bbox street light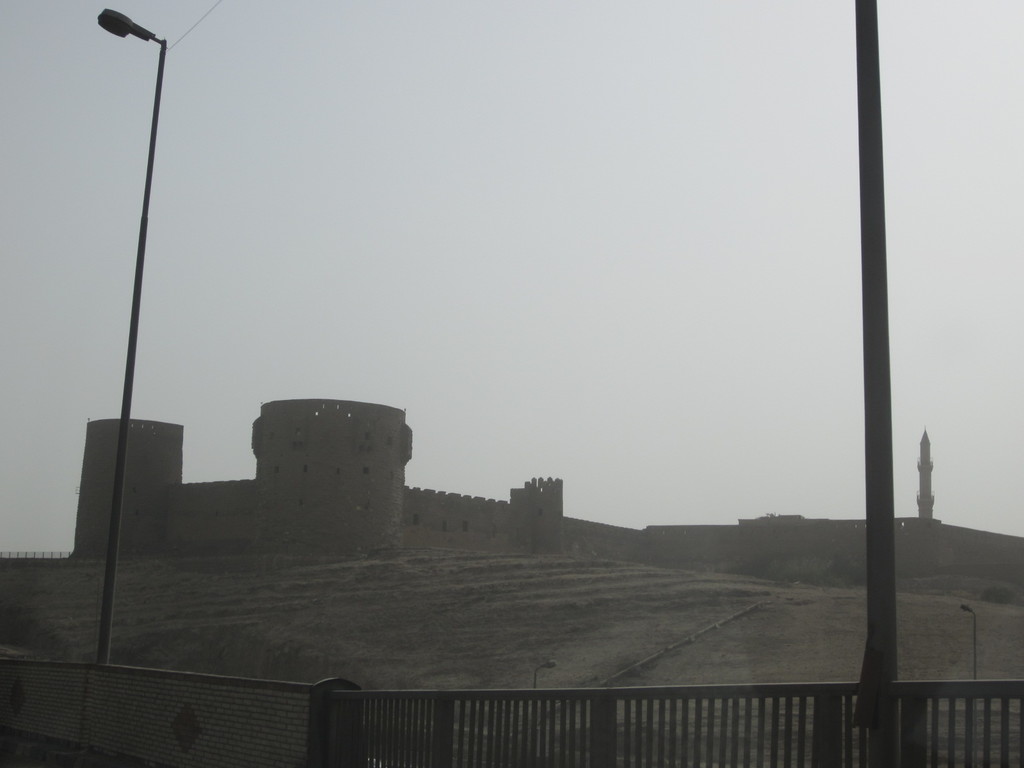
region(530, 660, 562, 685)
